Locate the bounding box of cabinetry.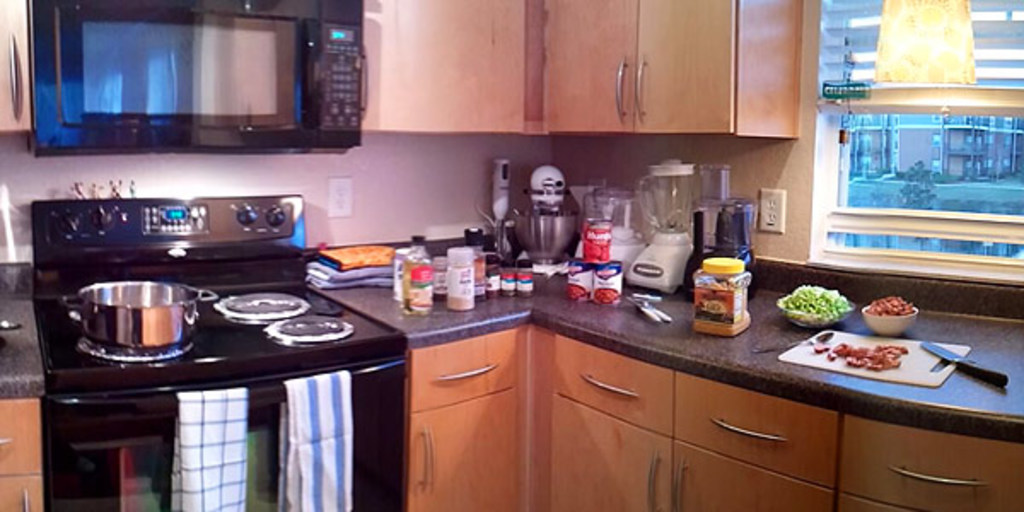
Bounding box: <bbox>838, 410, 1022, 510</bbox>.
